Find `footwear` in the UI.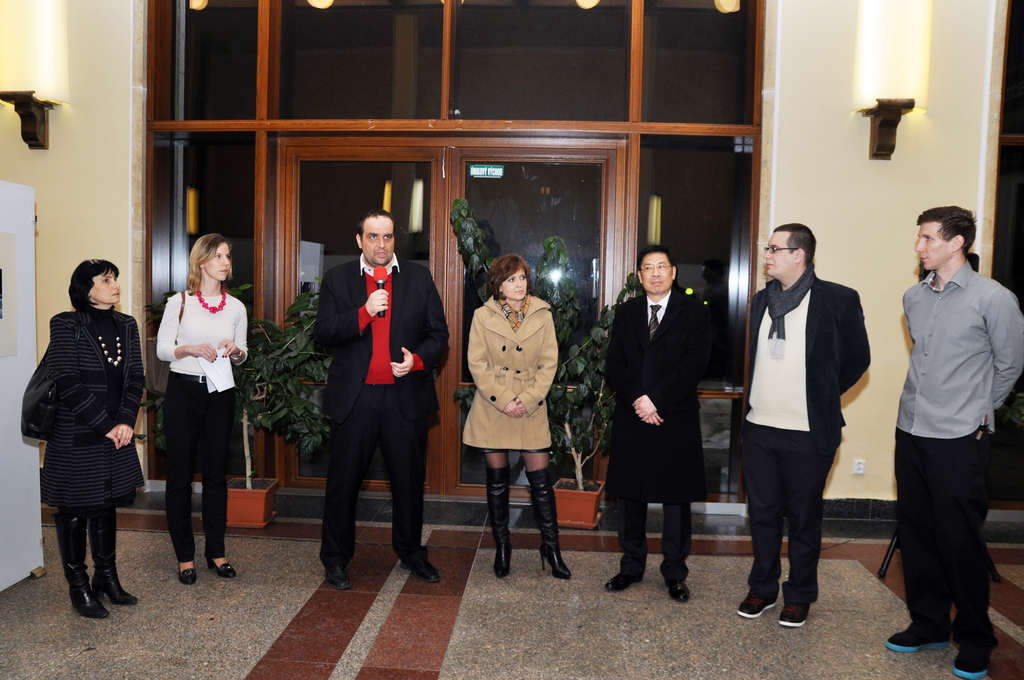
UI element at x1=487 y1=465 x2=518 y2=581.
